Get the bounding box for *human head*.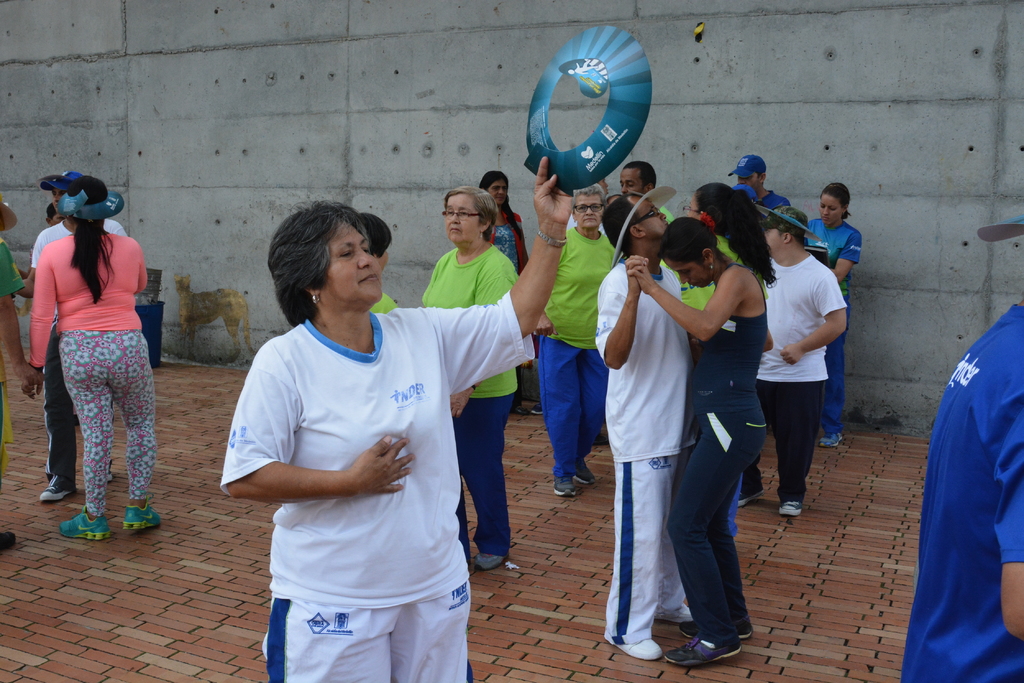
(42, 173, 77, 211).
